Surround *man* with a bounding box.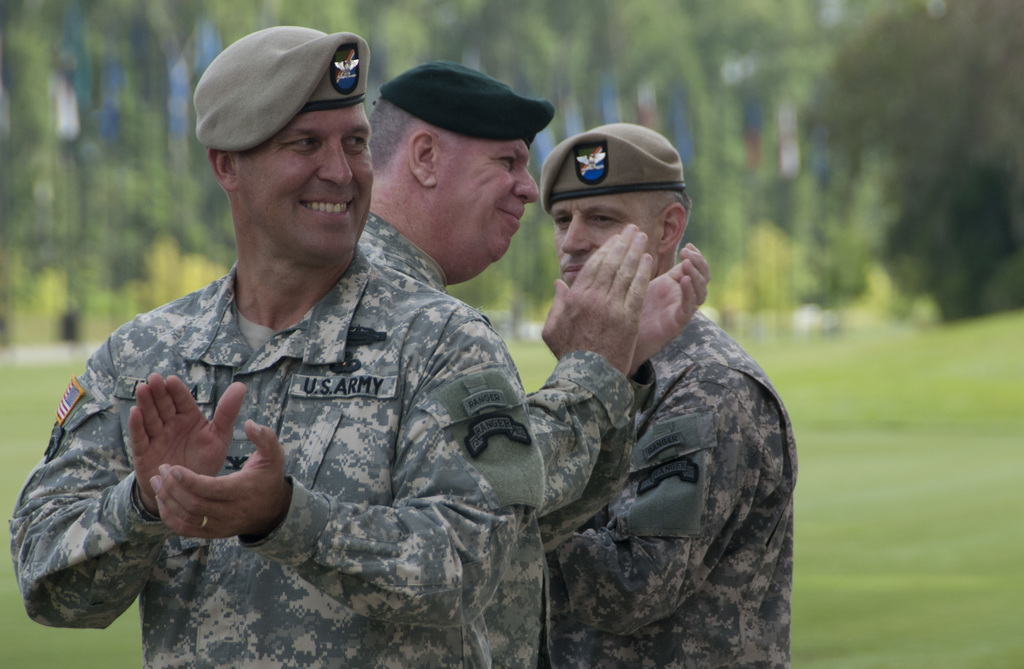
BBox(355, 58, 711, 534).
